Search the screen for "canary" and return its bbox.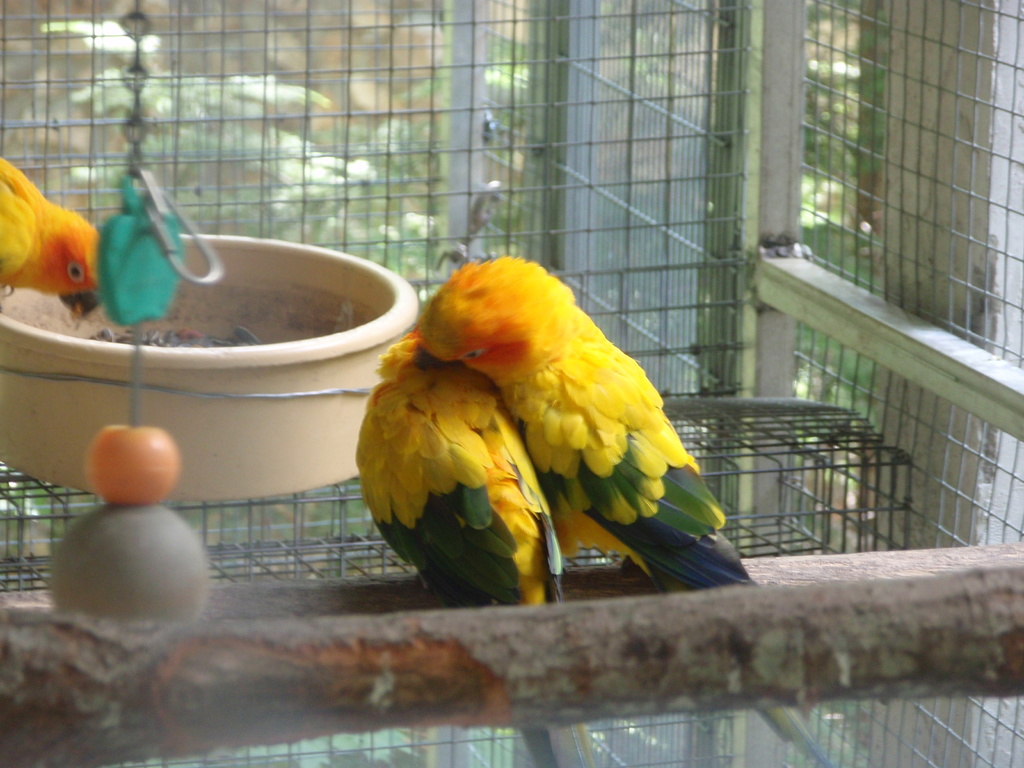
Found: [0,155,99,319].
